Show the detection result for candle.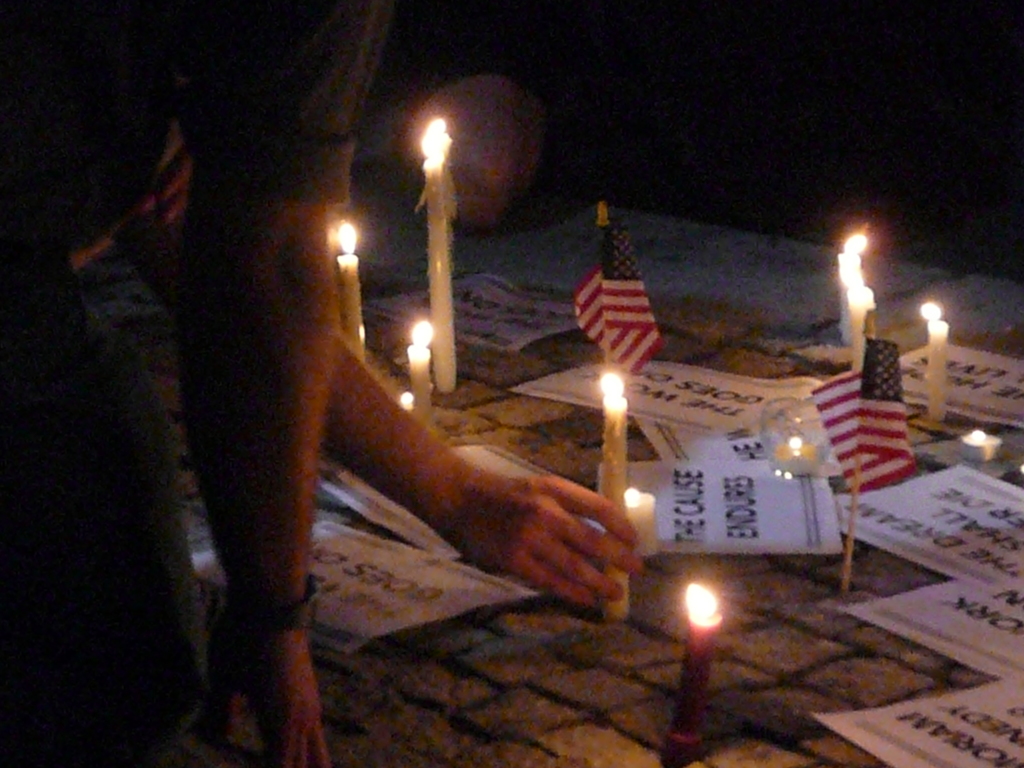
l=847, t=285, r=874, b=378.
